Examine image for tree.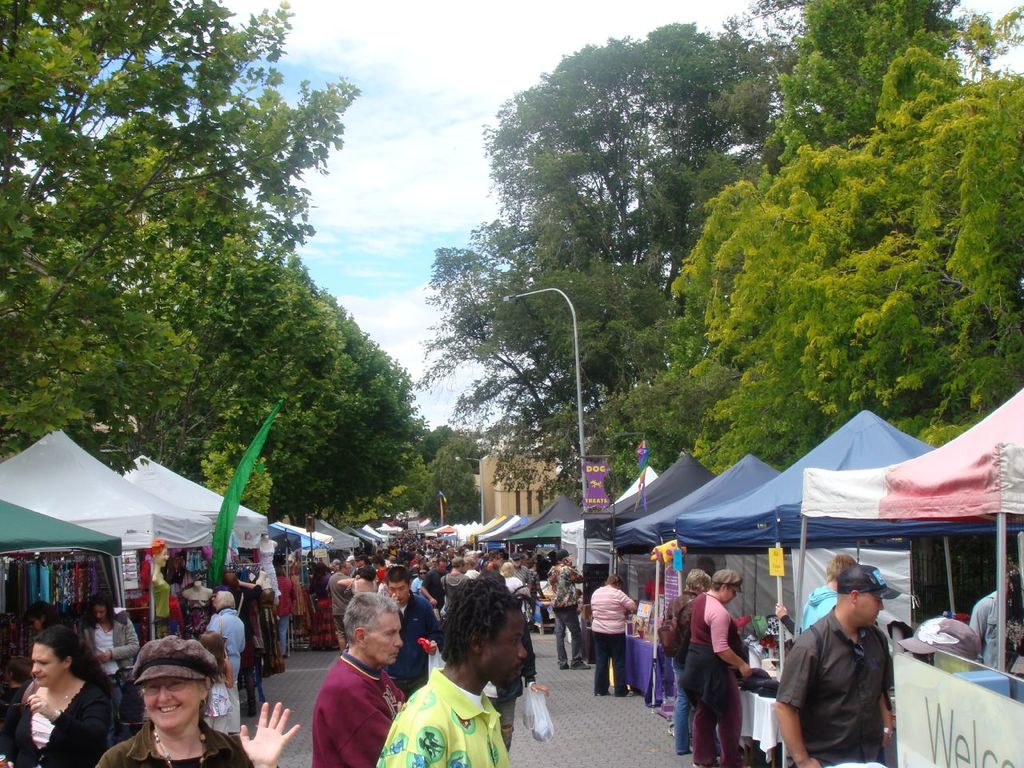
Examination result: pyautogui.locateOnScreen(184, 256, 418, 528).
